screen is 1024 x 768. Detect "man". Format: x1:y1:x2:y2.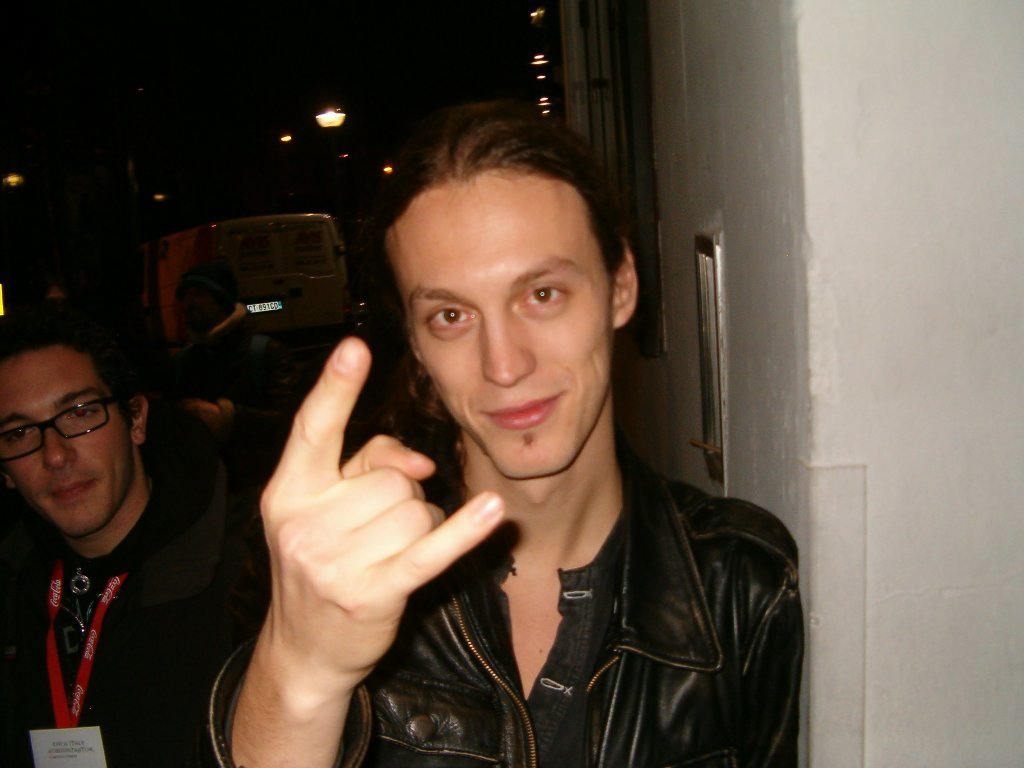
0:307:238:759.
